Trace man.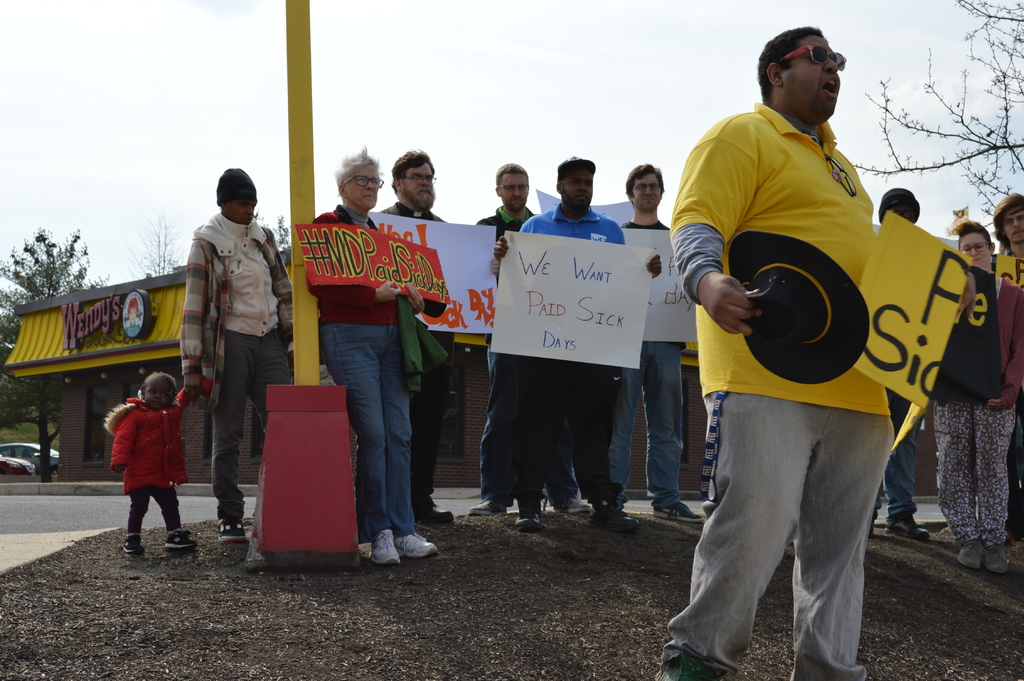
Traced to <box>672,35,964,651</box>.
